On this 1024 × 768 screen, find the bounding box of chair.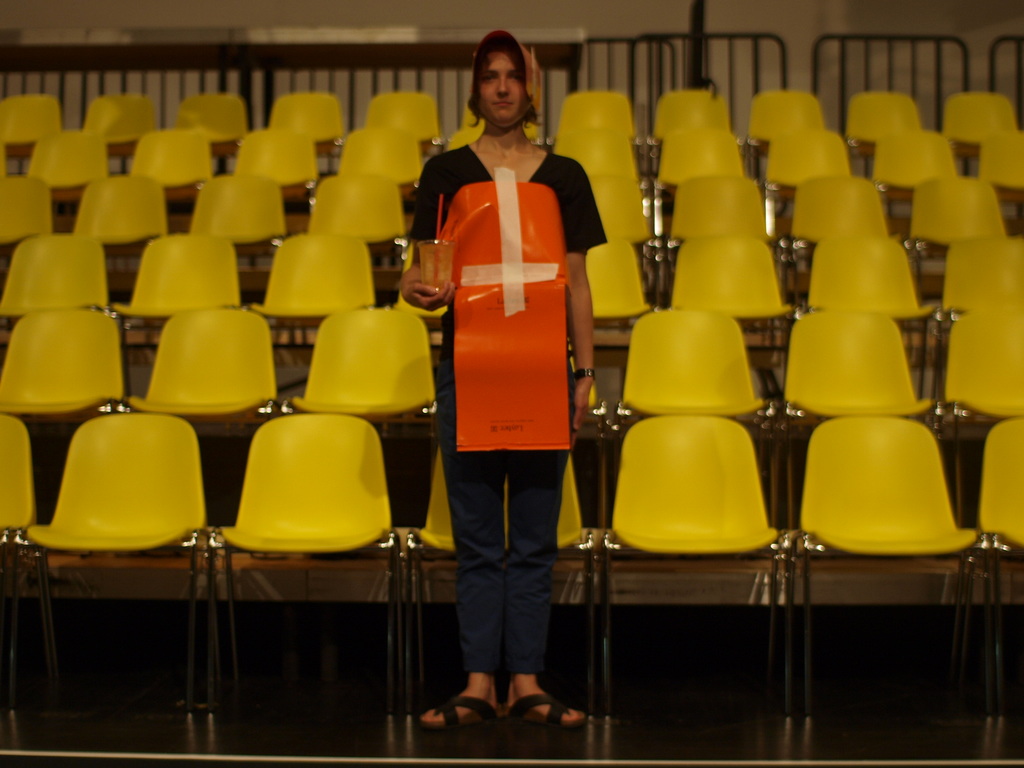
Bounding box: bbox=(643, 88, 729, 141).
